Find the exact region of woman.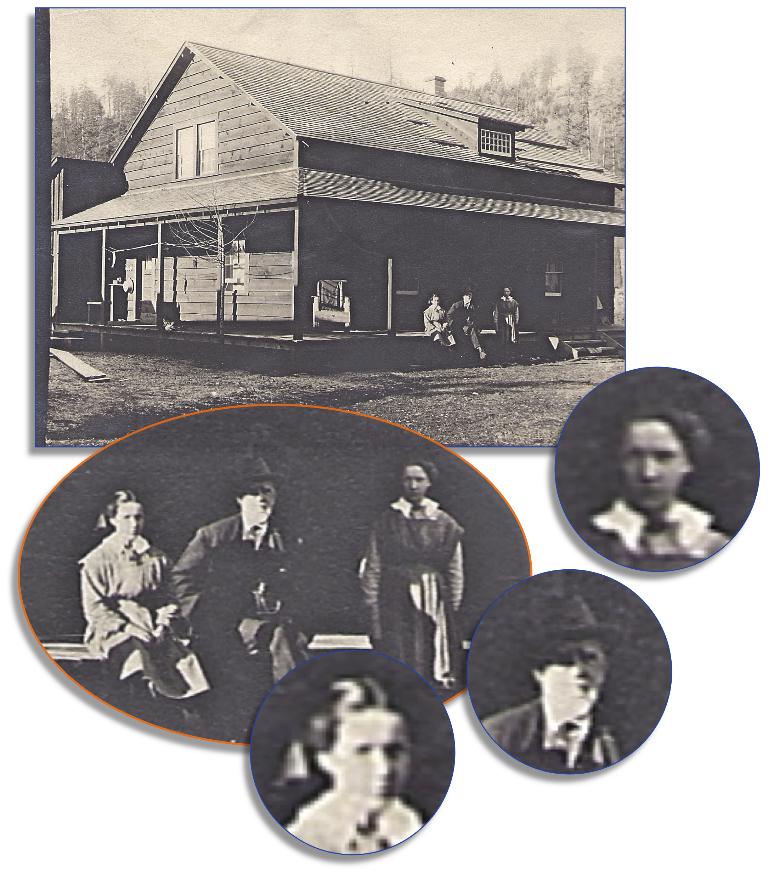
Exact region: bbox=(491, 287, 520, 352).
